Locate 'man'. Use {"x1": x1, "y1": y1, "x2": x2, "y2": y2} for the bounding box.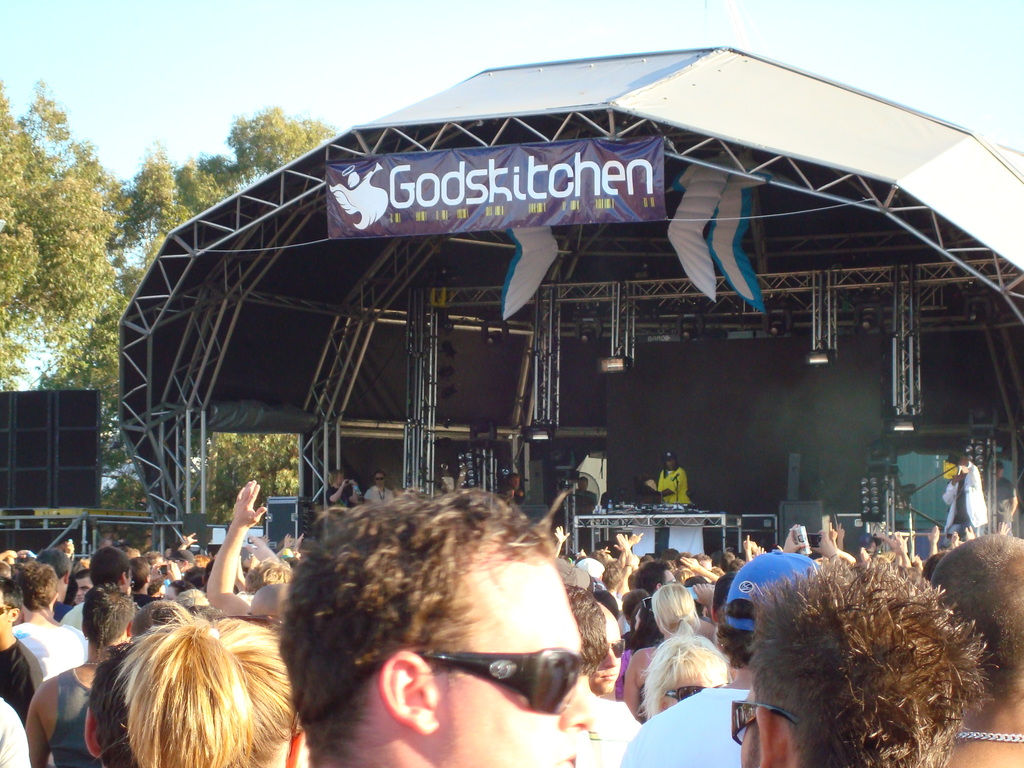
{"x1": 0, "y1": 575, "x2": 54, "y2": 722}.
